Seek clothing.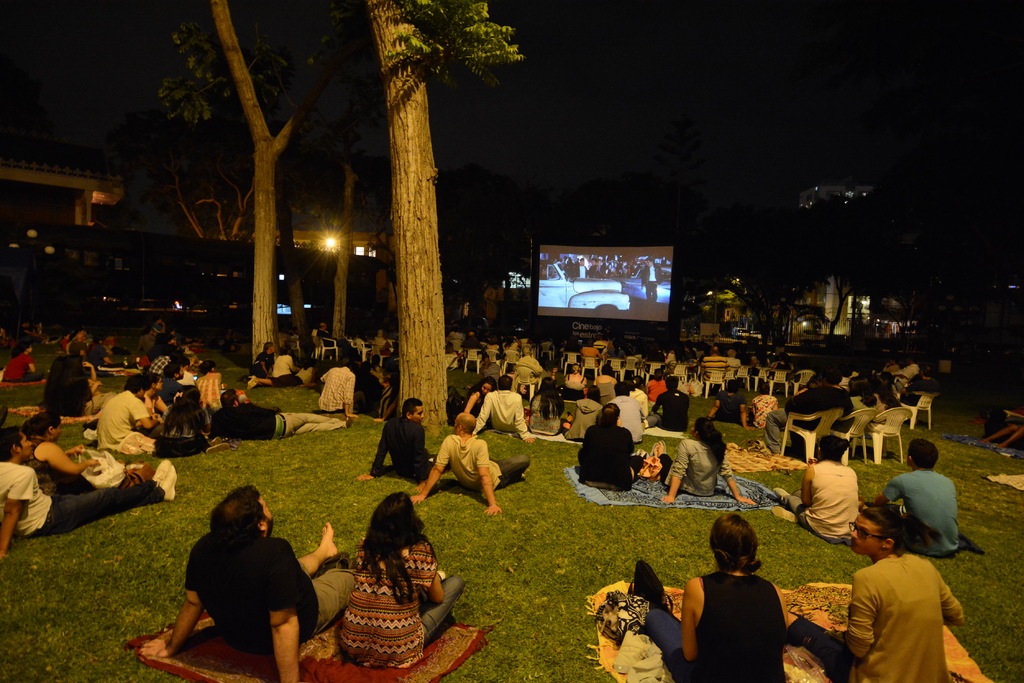
BBox(643, 572, 789, 682).
